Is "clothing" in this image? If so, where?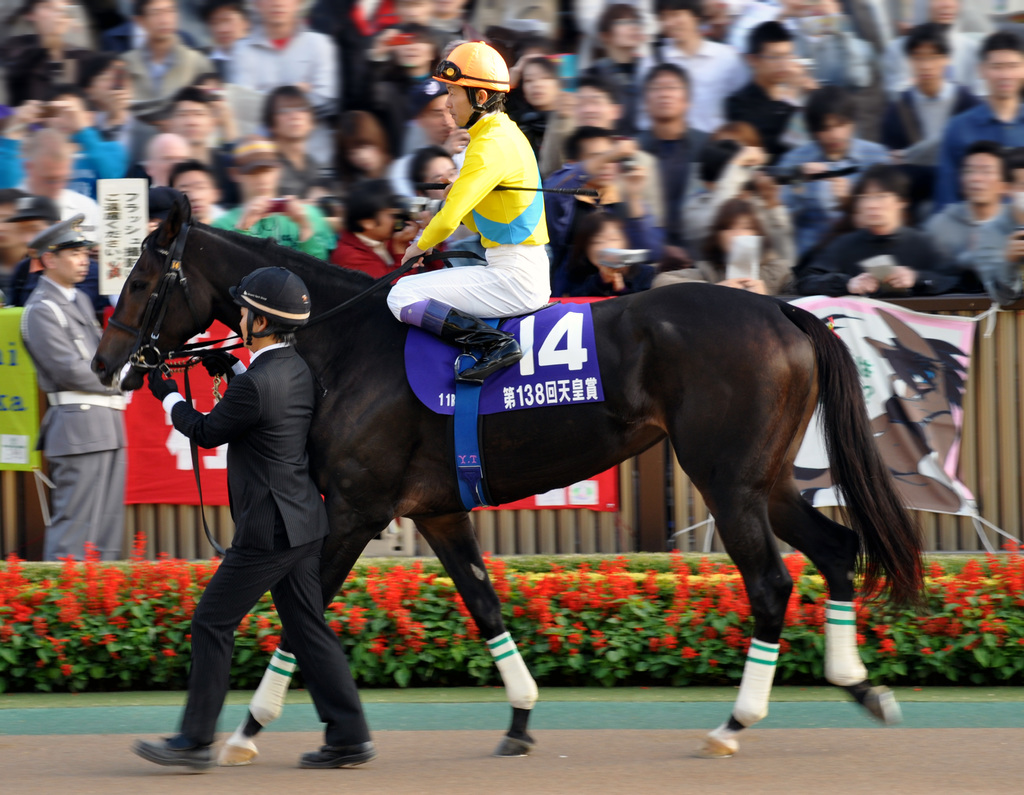
Yes, at 410/78/555/300.
